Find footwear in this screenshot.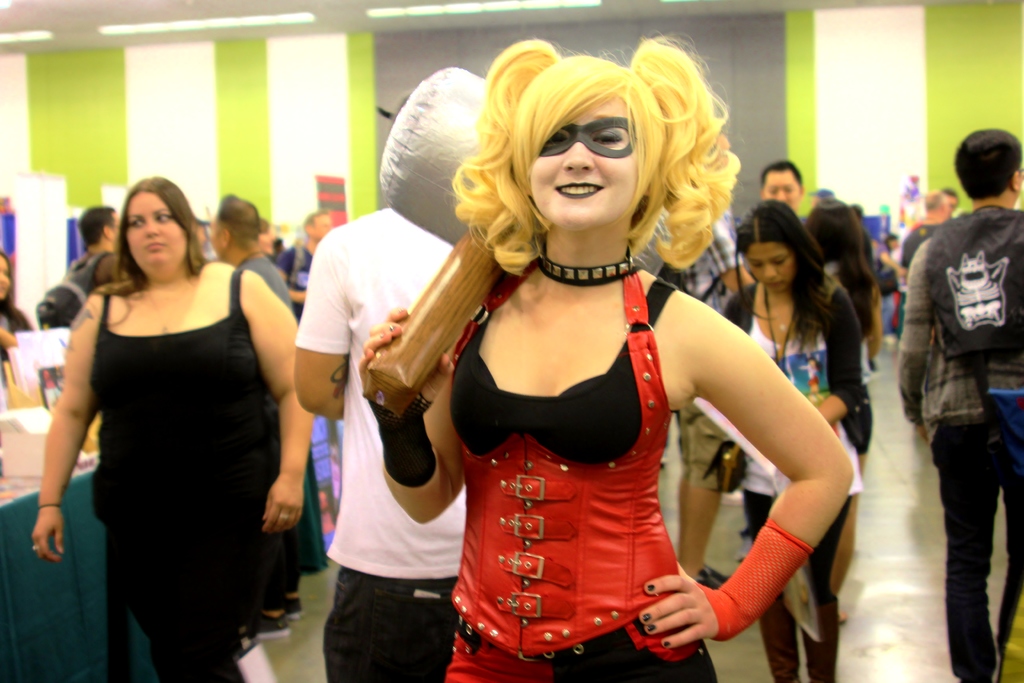
The bounding box for footwear is {"x1": 238, "y1": 610, "x2": 291, "y2": 642}.
